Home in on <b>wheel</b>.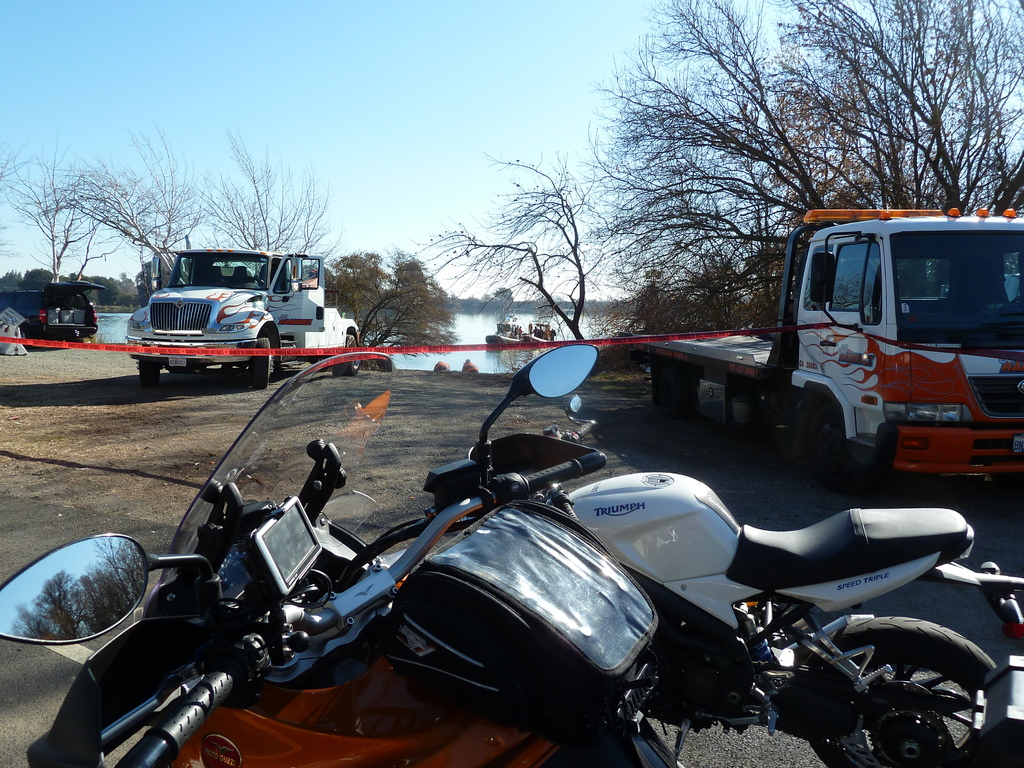
Homed in at bbox(810, 403, 862, 492).
